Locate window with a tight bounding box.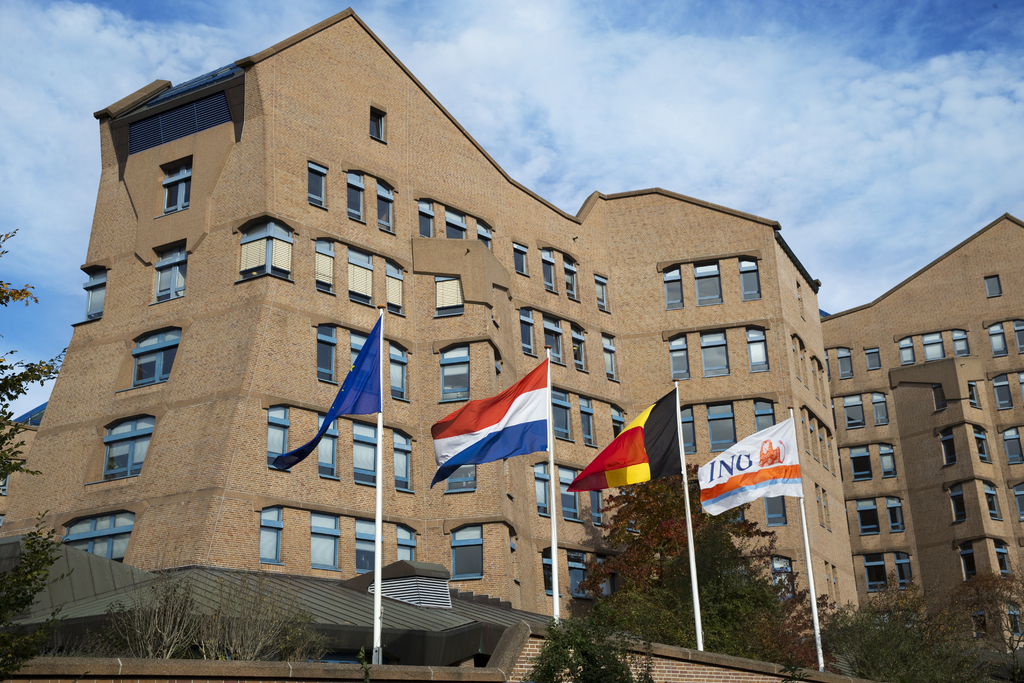
<region>840, 390, 890, 431</region>.
